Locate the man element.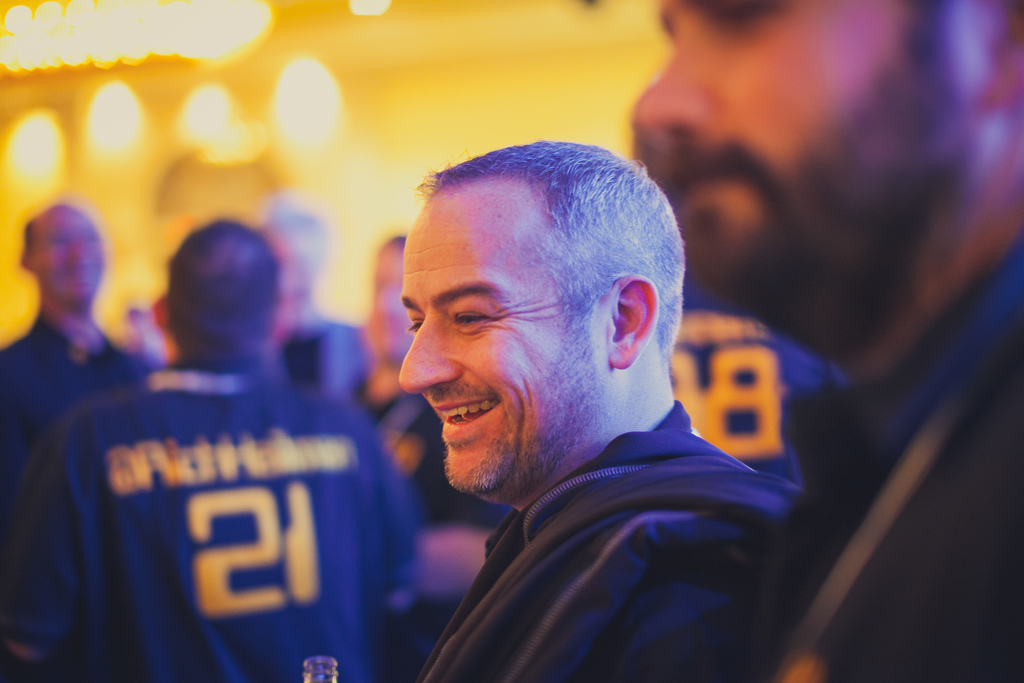
Element bbox: (left=618, top=5, right=1023, bottom=682).
